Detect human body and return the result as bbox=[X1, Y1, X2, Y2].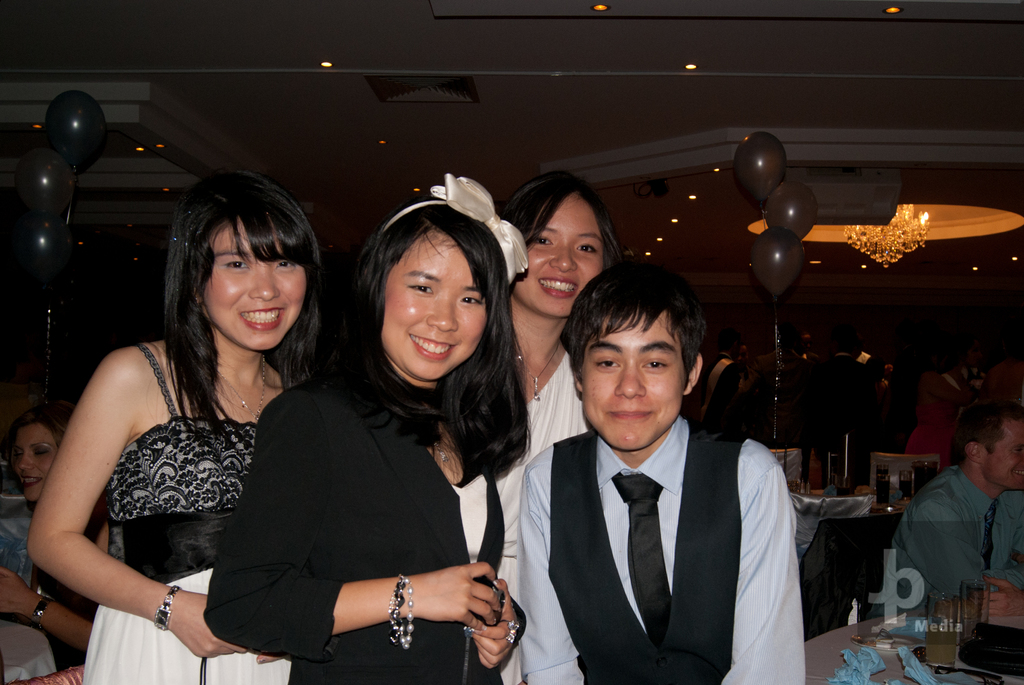
bbox=[27, 220, 353, 677].
